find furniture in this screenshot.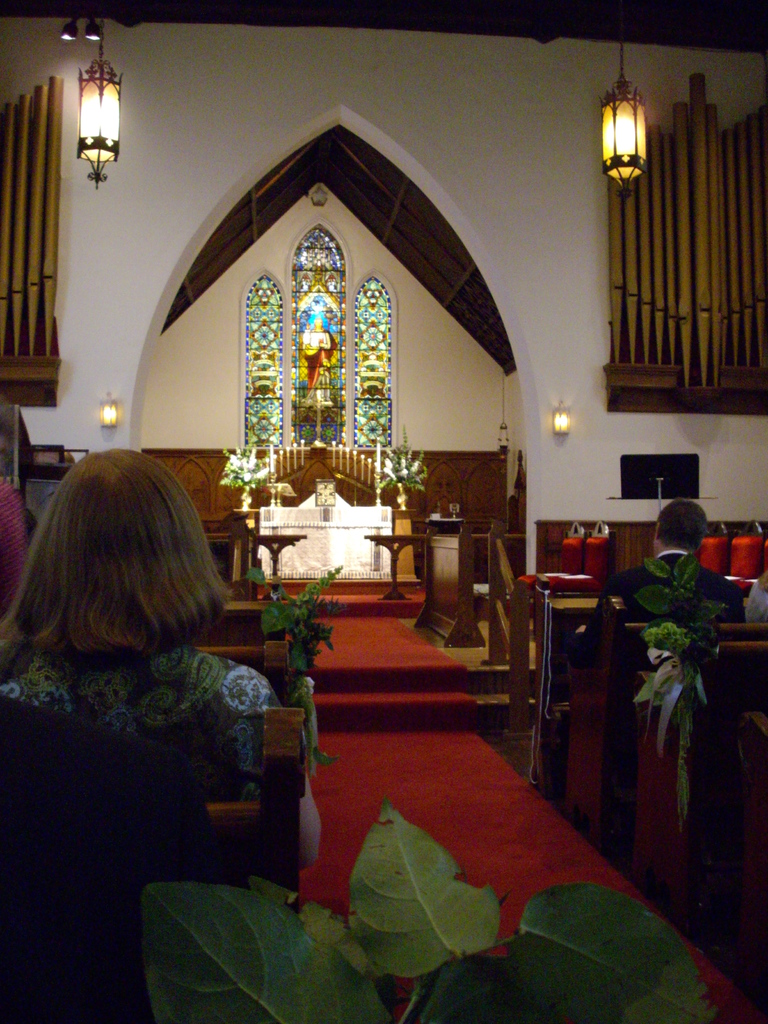
The bounding box for furniture is left=253, top=529, right=307, bottom=577.
